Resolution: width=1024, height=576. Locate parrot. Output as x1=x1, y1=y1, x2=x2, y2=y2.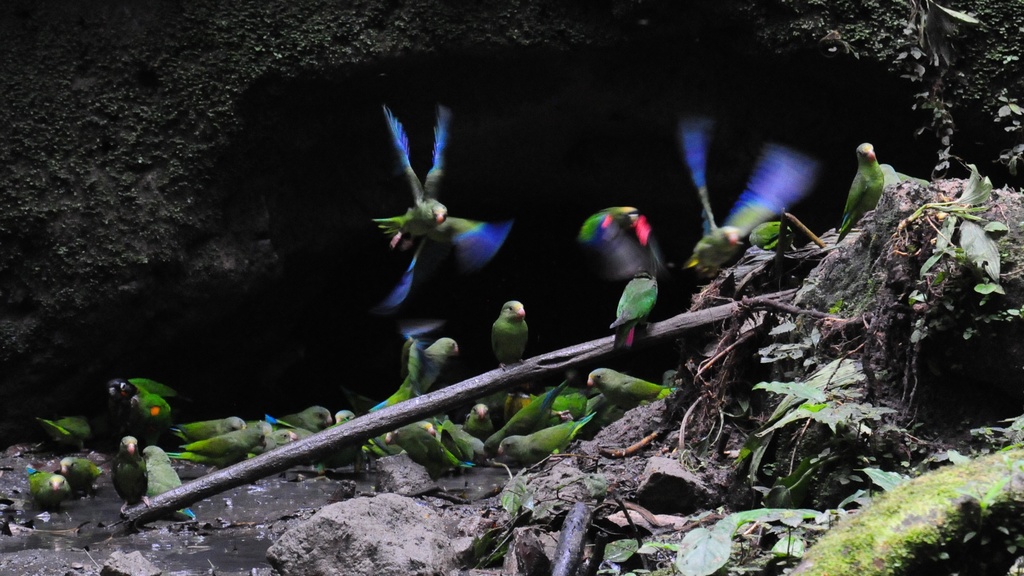
x1=374, y1=104, x2=504, y2=299.
